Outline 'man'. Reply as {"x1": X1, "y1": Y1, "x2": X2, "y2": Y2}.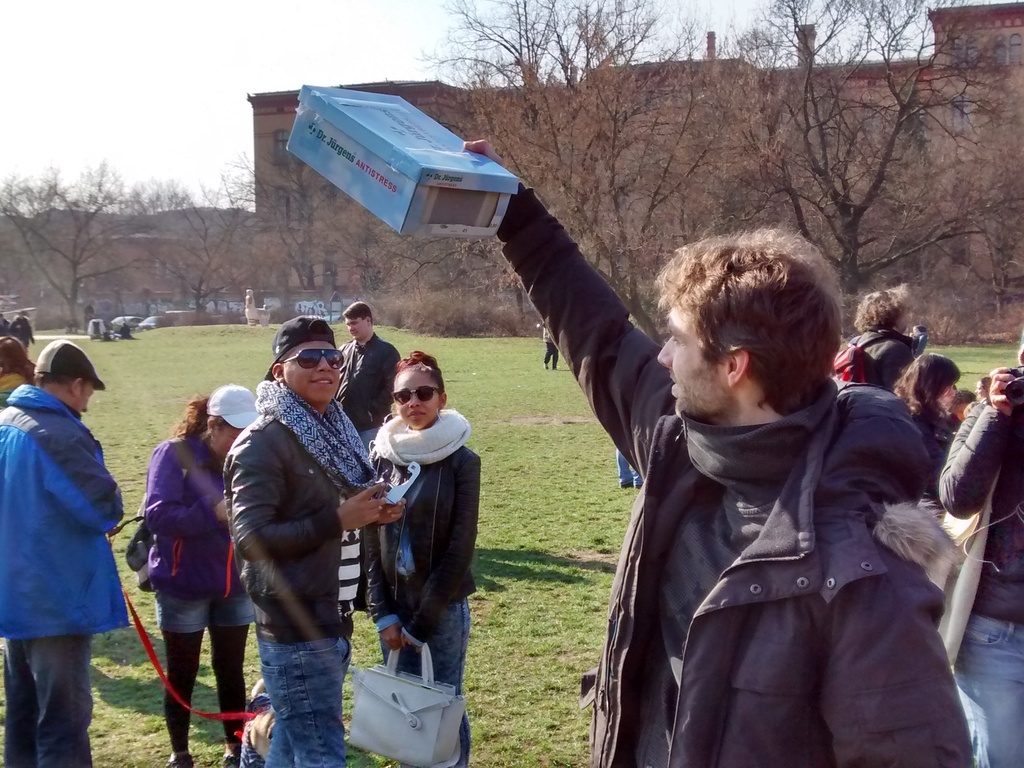
{"x1": 480, "y1": 138, "x2": 980, "y2": 767}.
